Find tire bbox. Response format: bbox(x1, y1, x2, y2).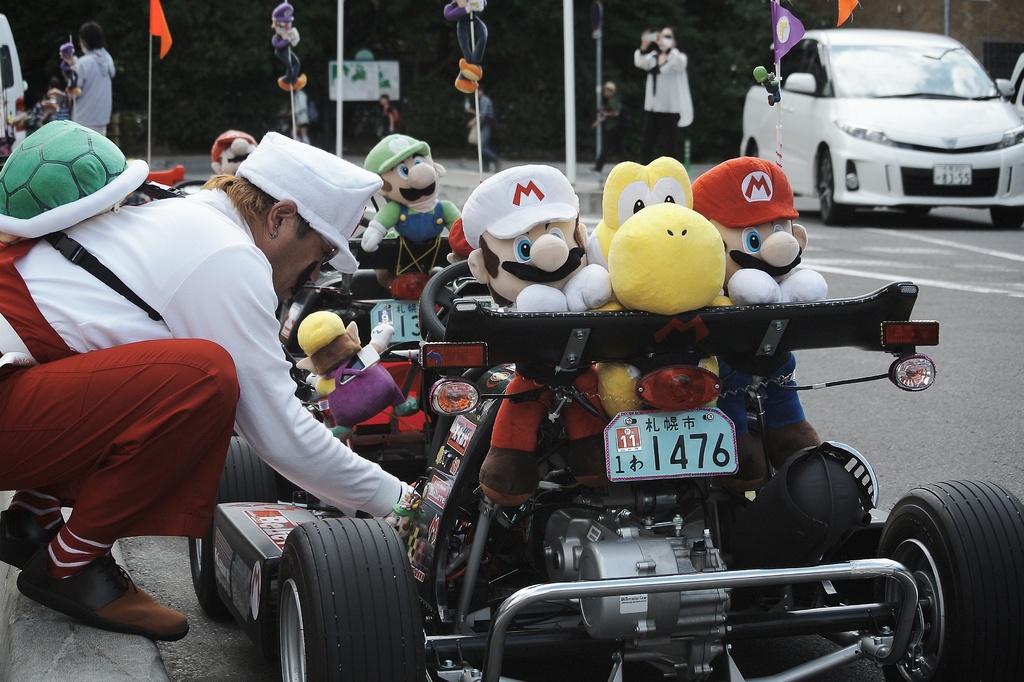
bbox(815, 145, 855, 222).
